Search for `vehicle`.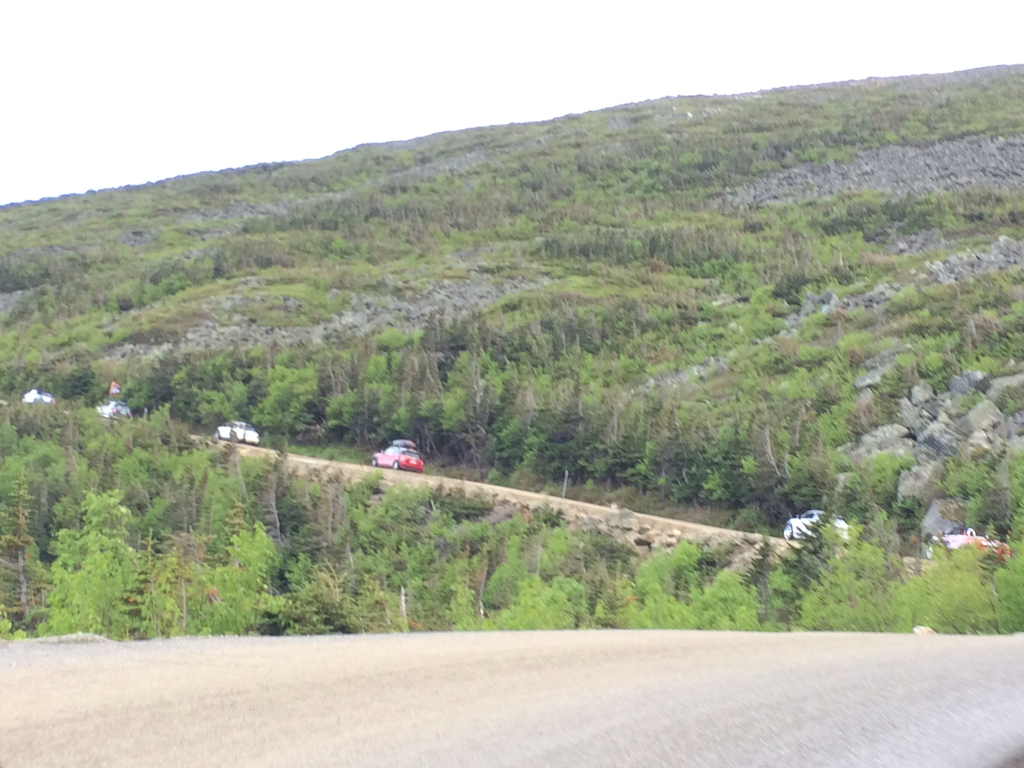
Found at bbox(94, 403, 131, 416).
